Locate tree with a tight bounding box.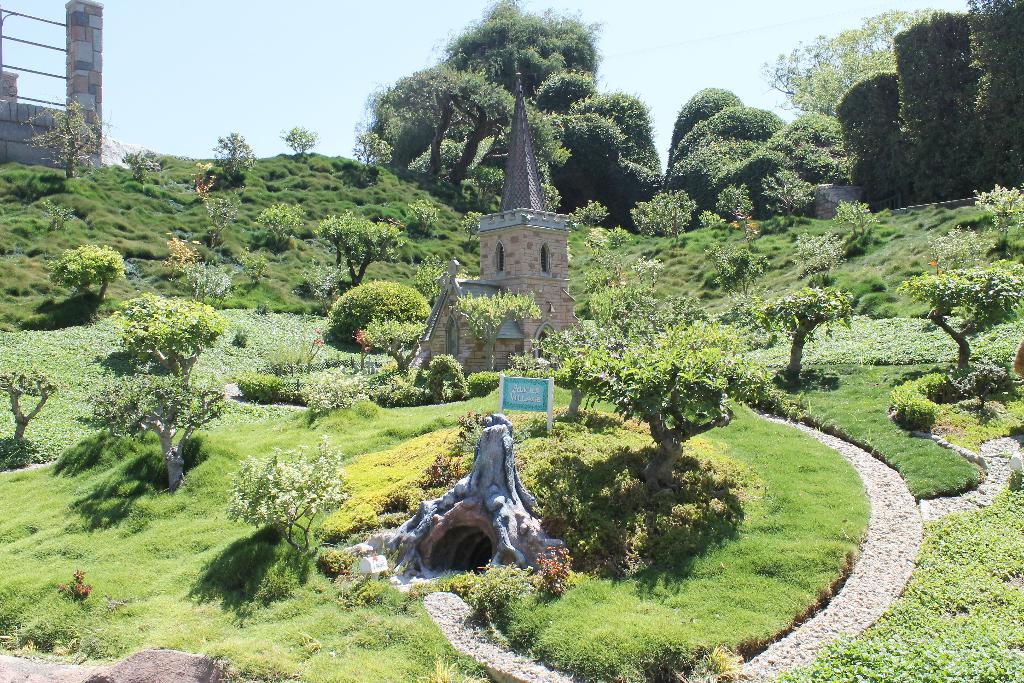
[792, 233, 855, 283].
